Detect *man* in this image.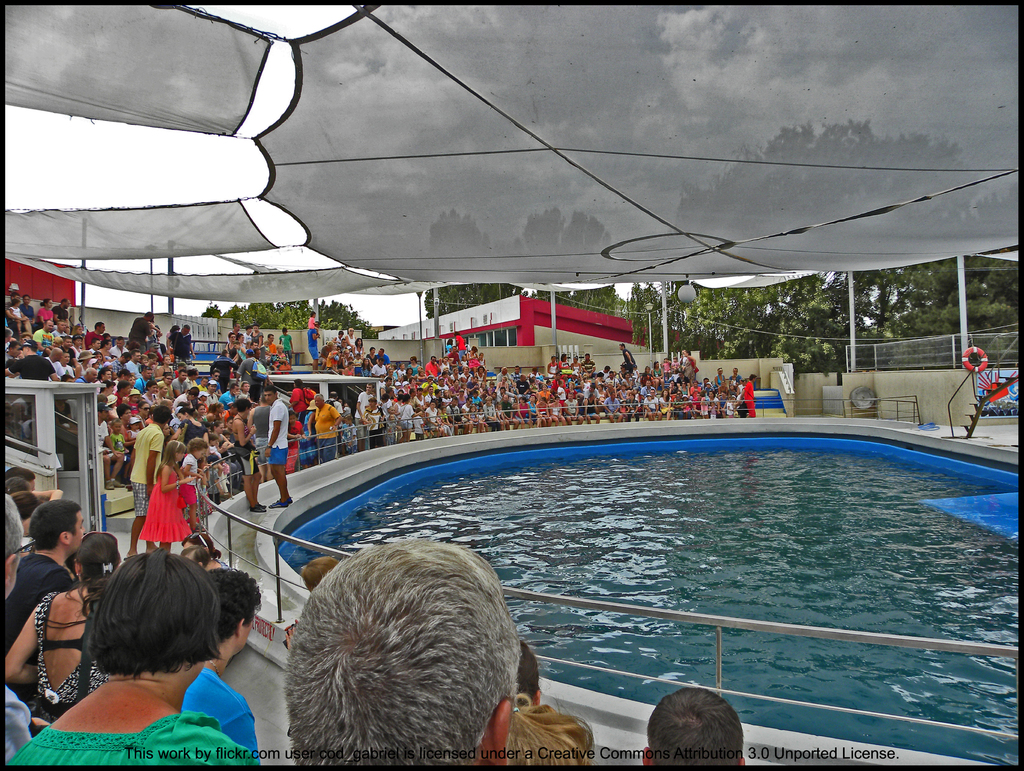
Detection: crop(125, 405, 171, 558).
